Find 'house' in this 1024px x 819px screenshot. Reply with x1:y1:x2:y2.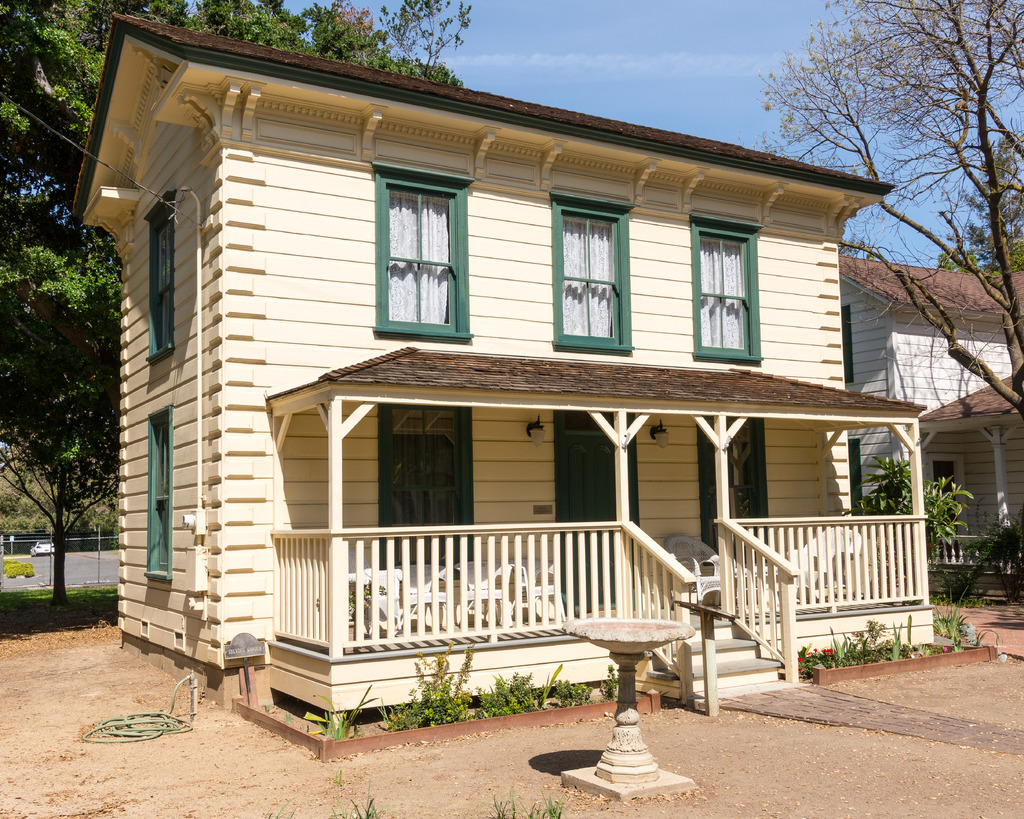
104:42:948:747.
